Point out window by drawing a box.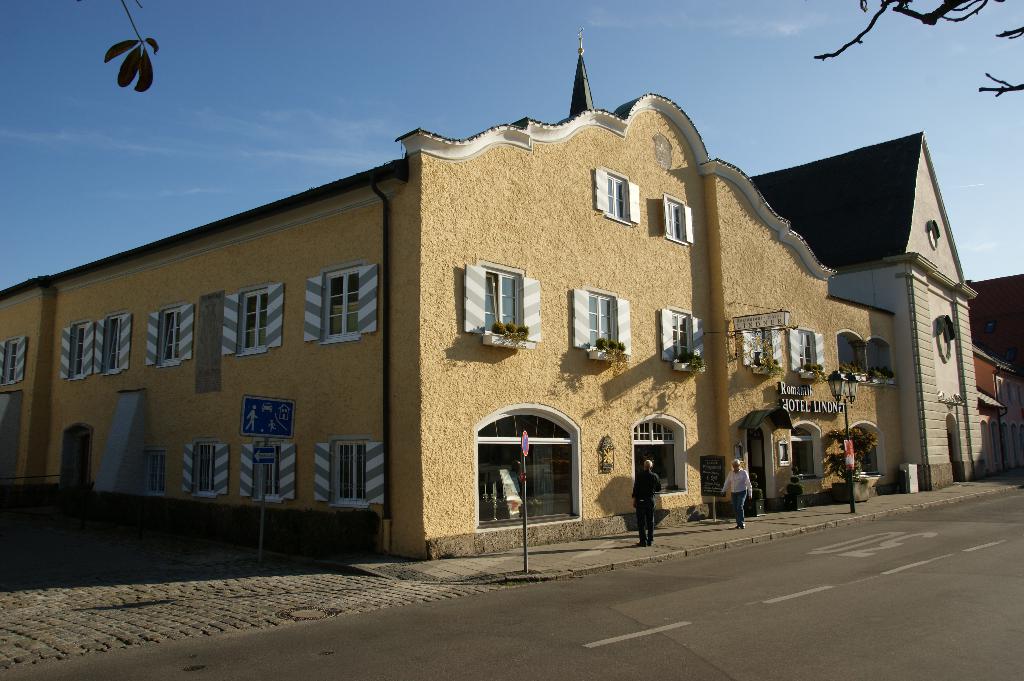
<bbox>568, 284, 633, 364</bbox>.
